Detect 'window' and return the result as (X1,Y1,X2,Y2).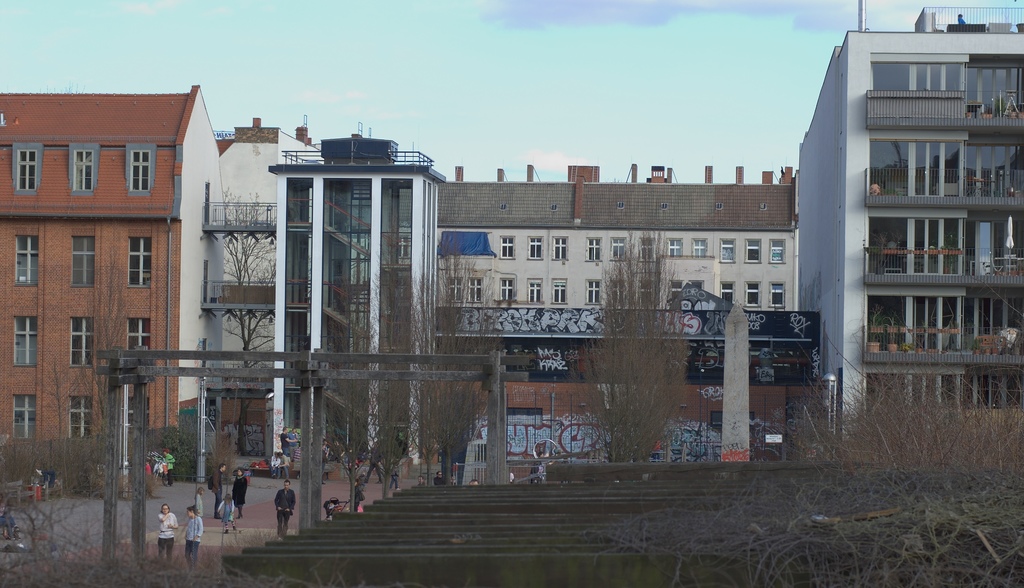
(719,281,735,304).
